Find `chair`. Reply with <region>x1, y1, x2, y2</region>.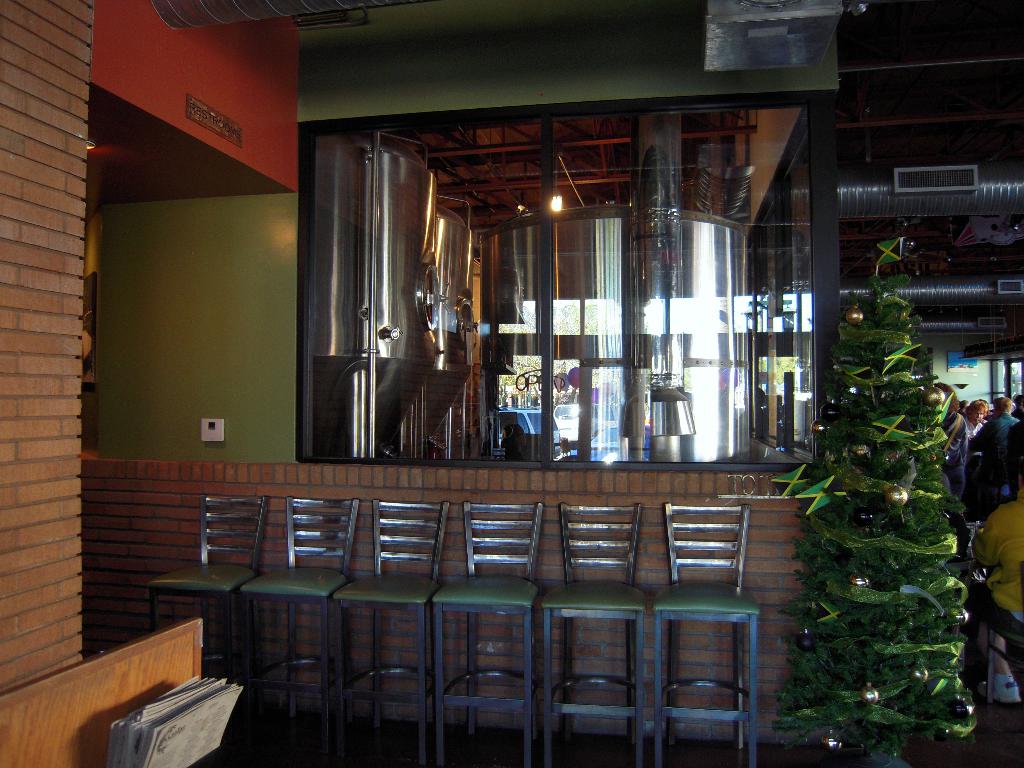
<region>428, 504, 548, 767</region>.
